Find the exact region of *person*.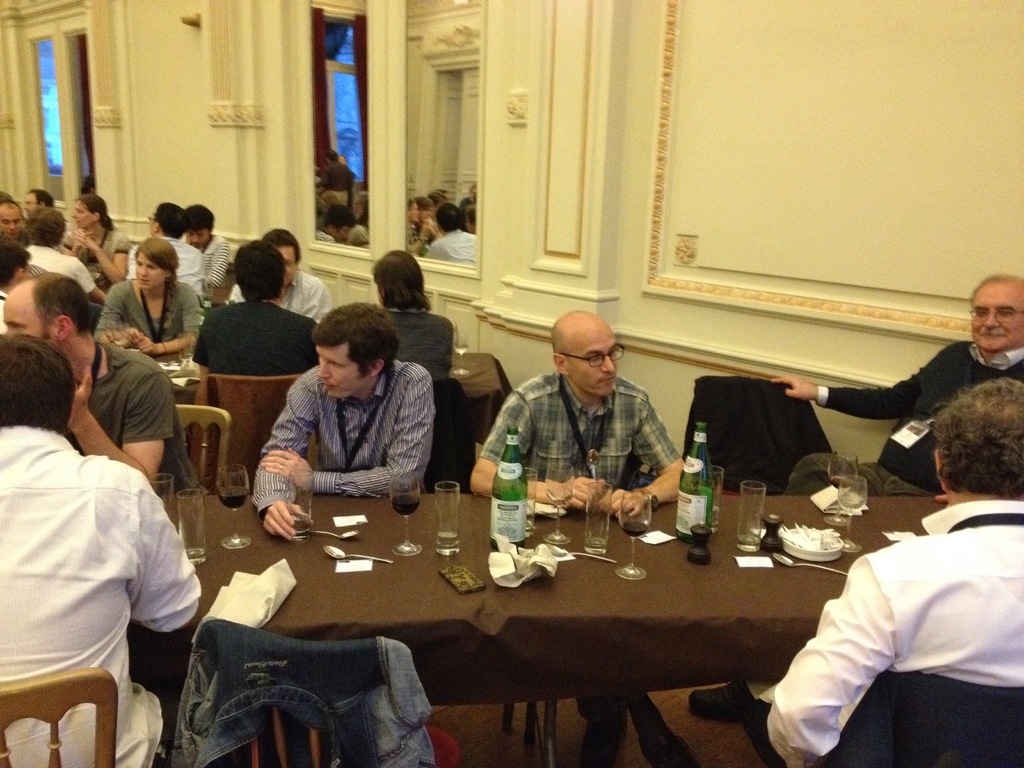
Exact region: region(98, 236, 207, 368).
